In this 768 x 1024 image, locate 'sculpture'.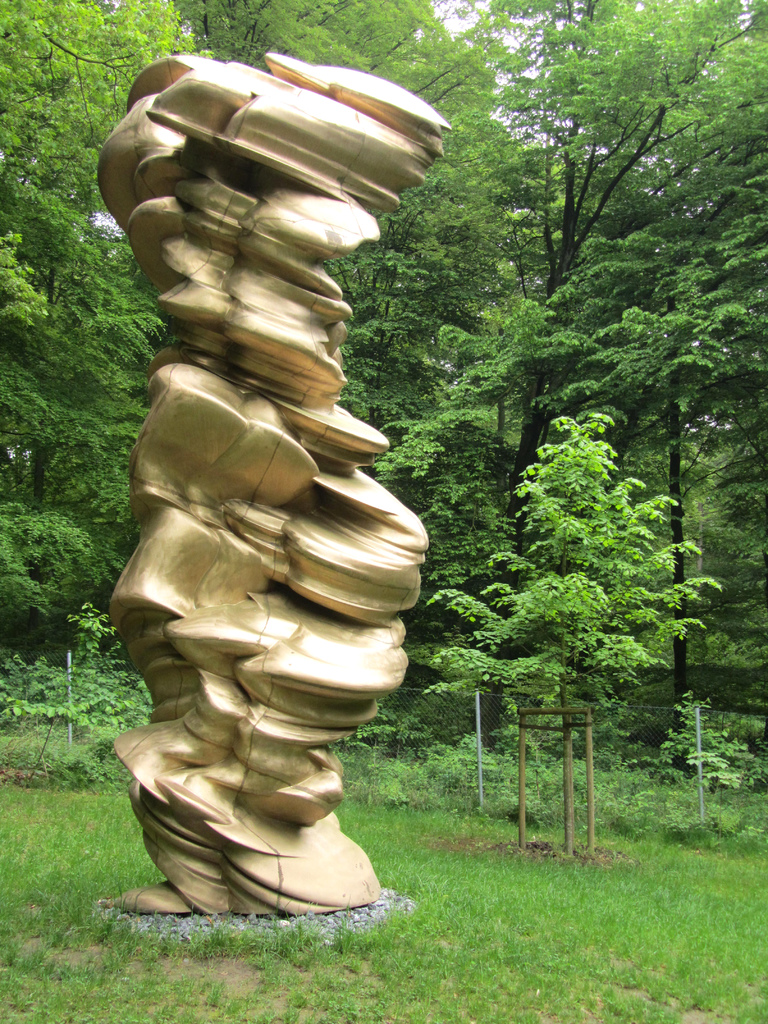
Bounding box: Rect(92, 44, 450, 939).
